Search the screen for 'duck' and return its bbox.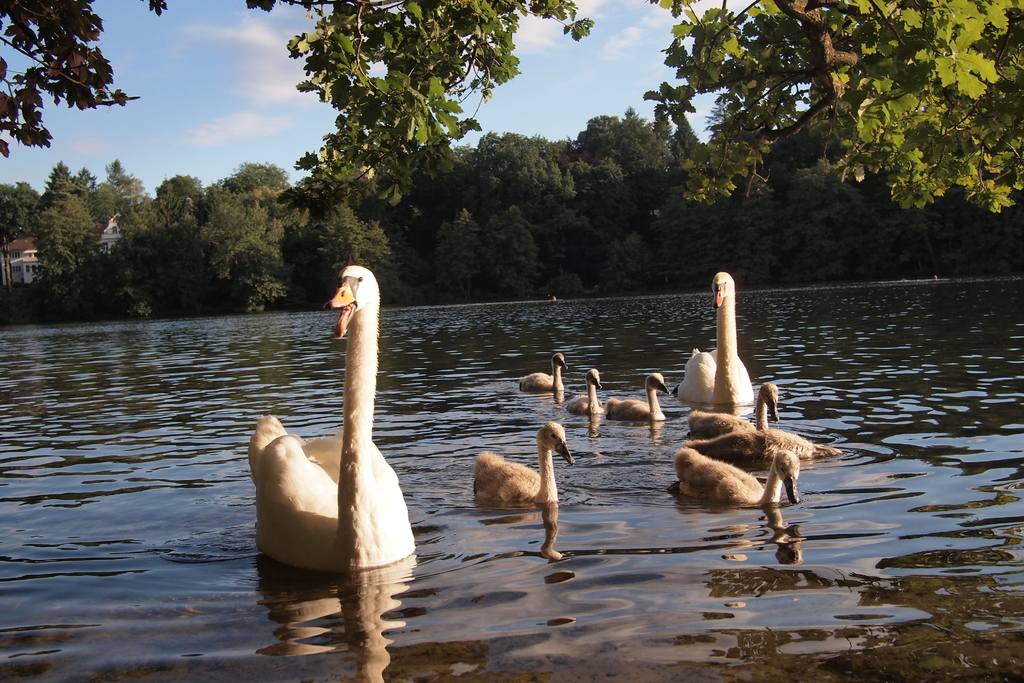
Found: 666/441/801/509.
